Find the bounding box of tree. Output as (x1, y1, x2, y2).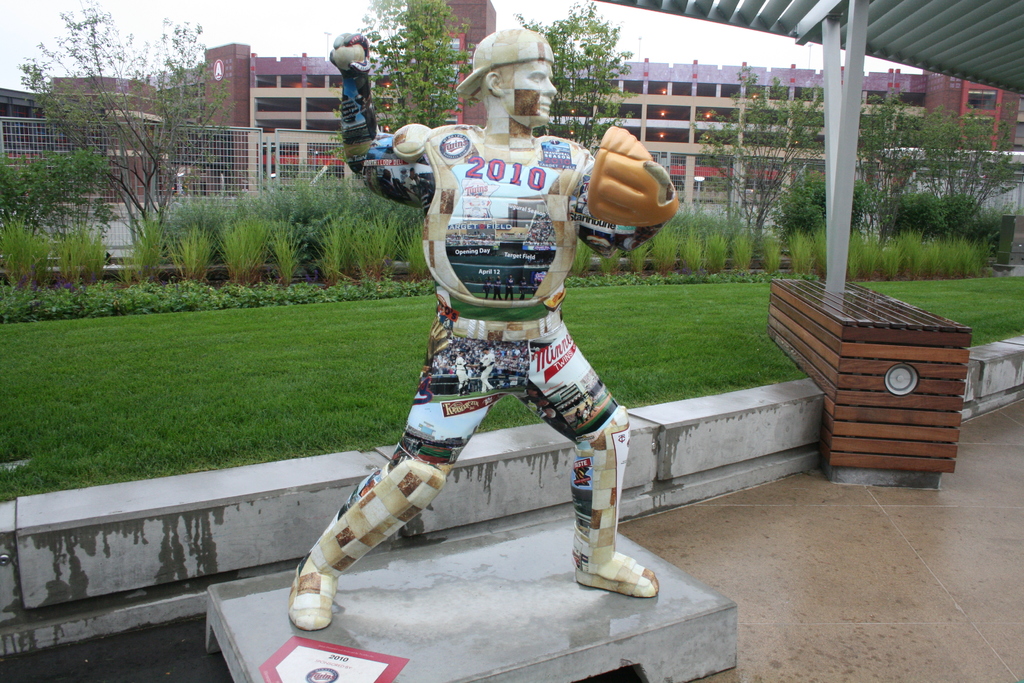
(849, 81, 920, 249).
